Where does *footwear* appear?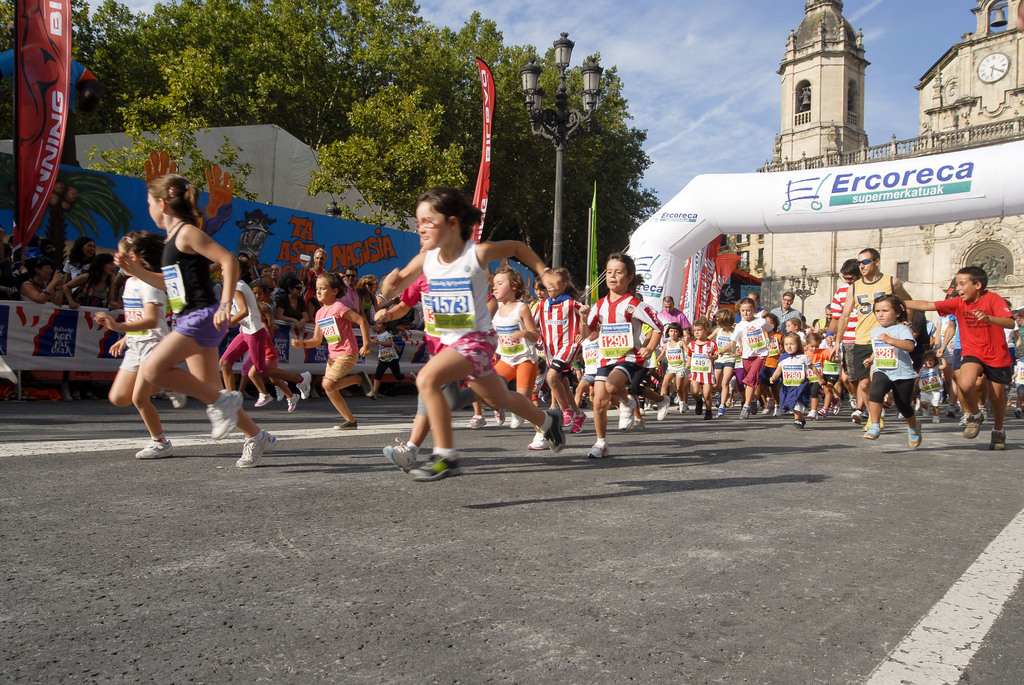
Appears at (x1=762, y1=405, x2=772, y2=414).
